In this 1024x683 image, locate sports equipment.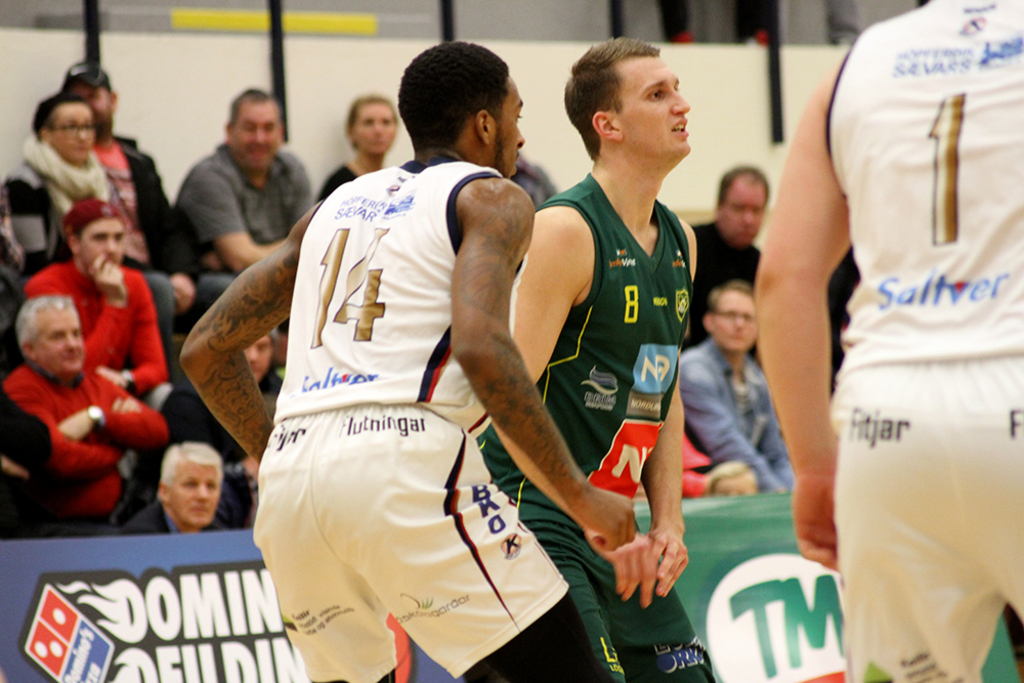
Bounding box: (left=251, top=402, right=570, bottom=682).
